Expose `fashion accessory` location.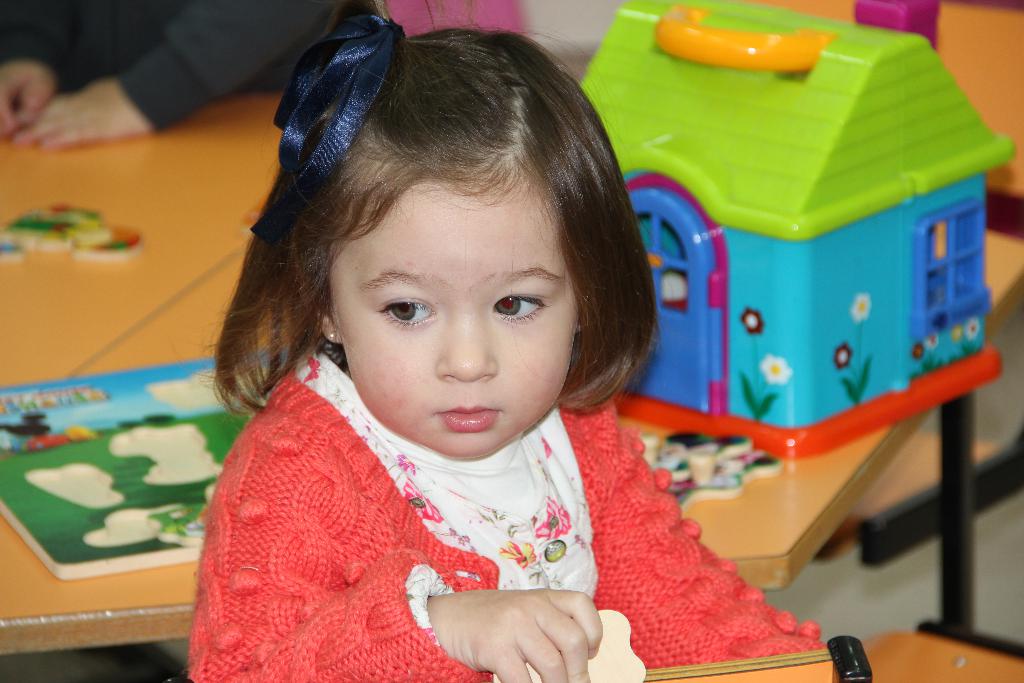
Exposed at (247, 0, 406, 242).
